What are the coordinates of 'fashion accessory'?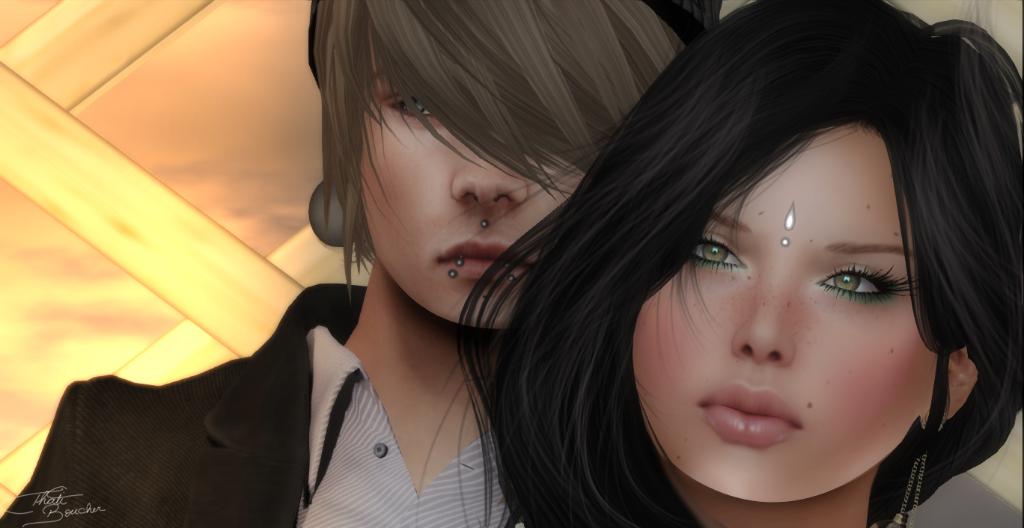
{"left": 457, "top": 260, "right": 465, "bottom": 269}.
